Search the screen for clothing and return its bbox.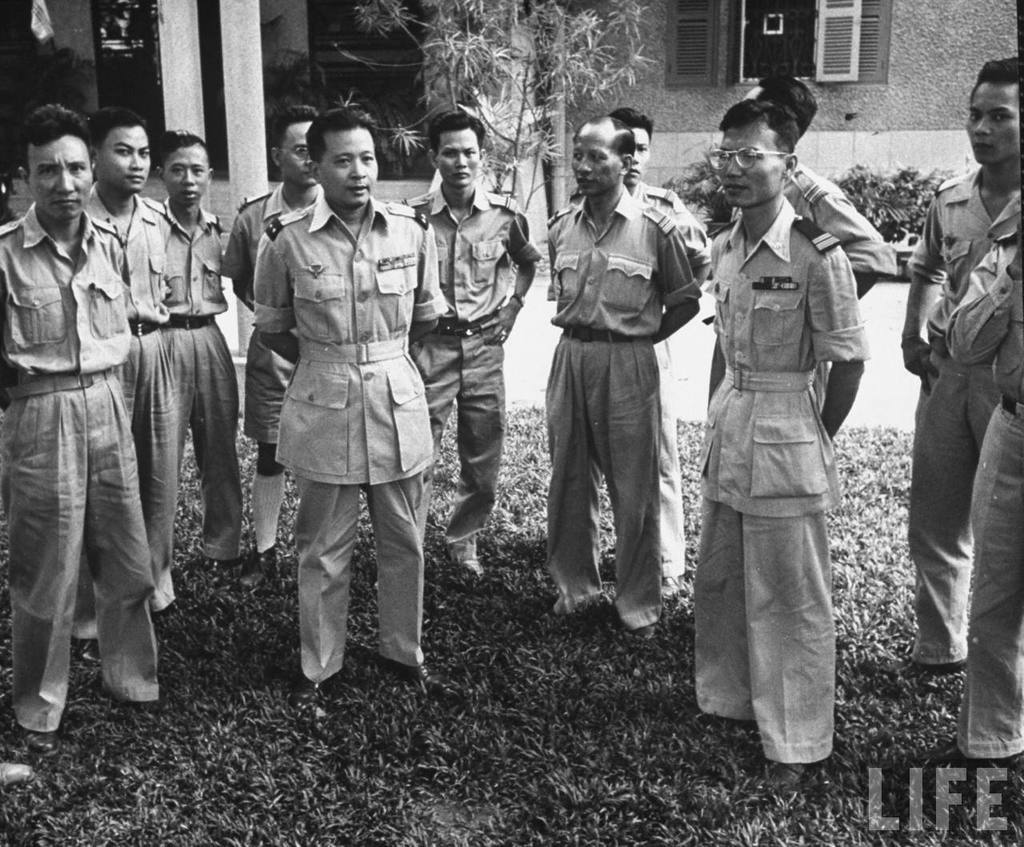
Found: pyautogui.locateOnScreen(0, 198, 162, 737).
